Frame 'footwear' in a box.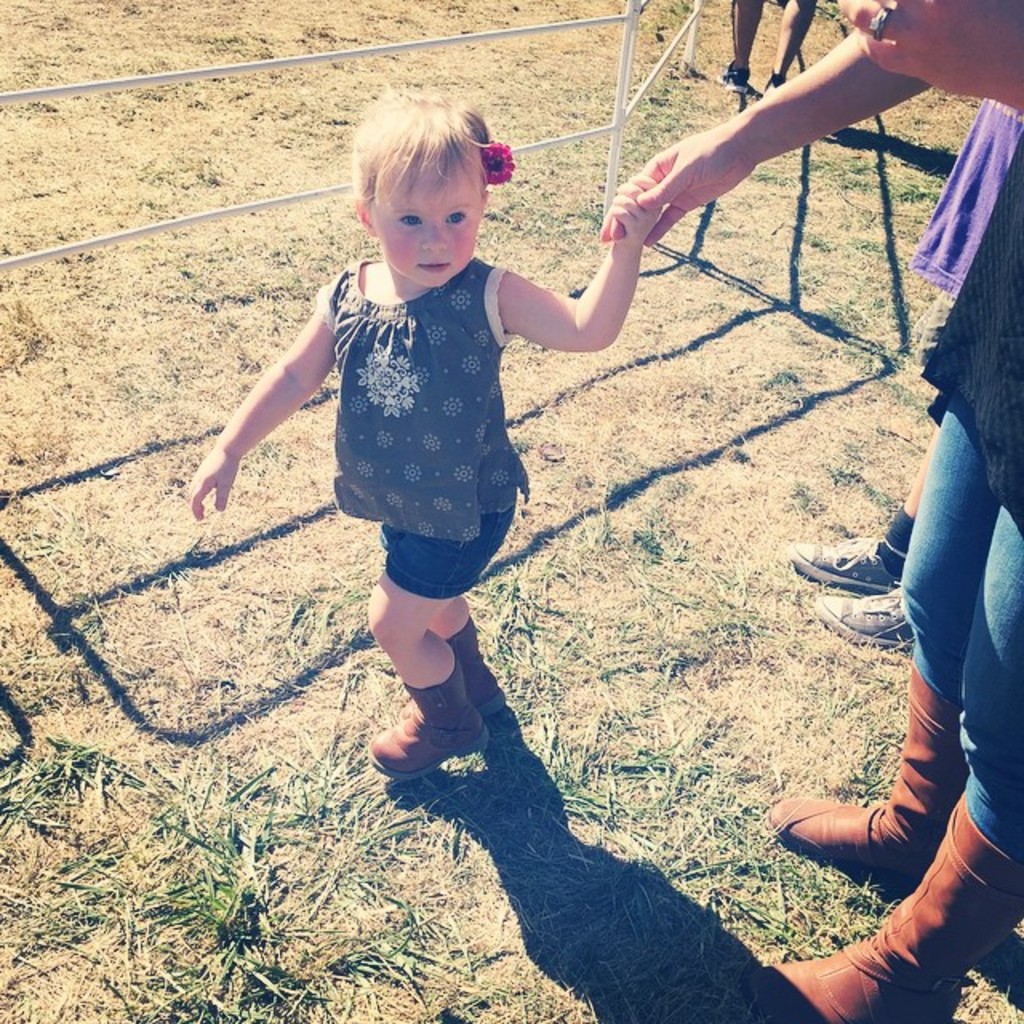
bbox=[451, 619, 507, 715].
